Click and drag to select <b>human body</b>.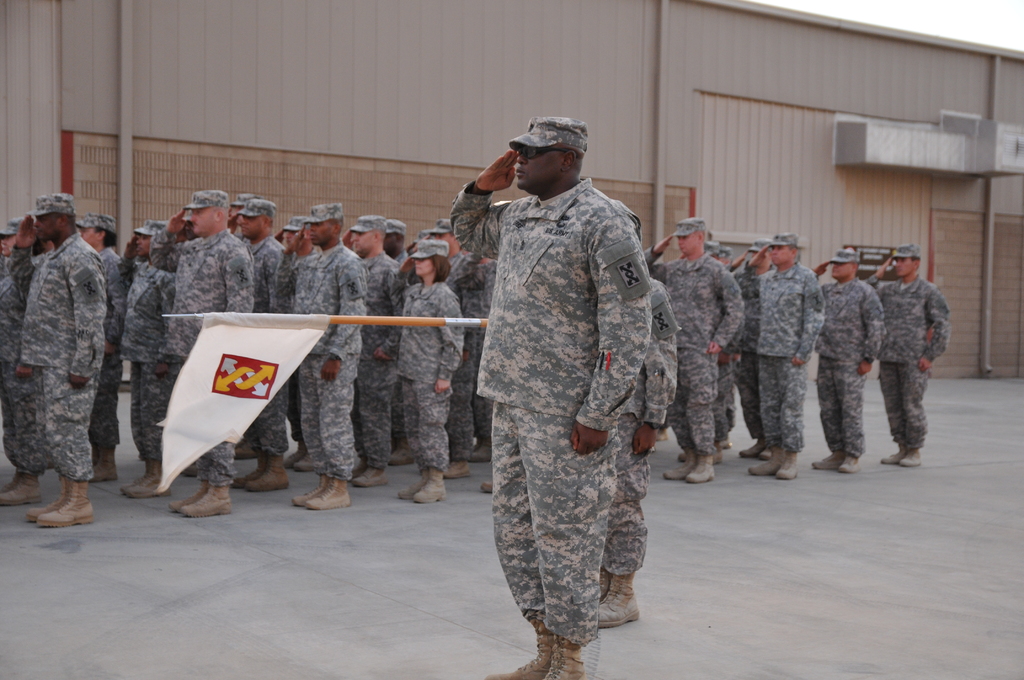
Selection: 15, 186, 124, 533.
